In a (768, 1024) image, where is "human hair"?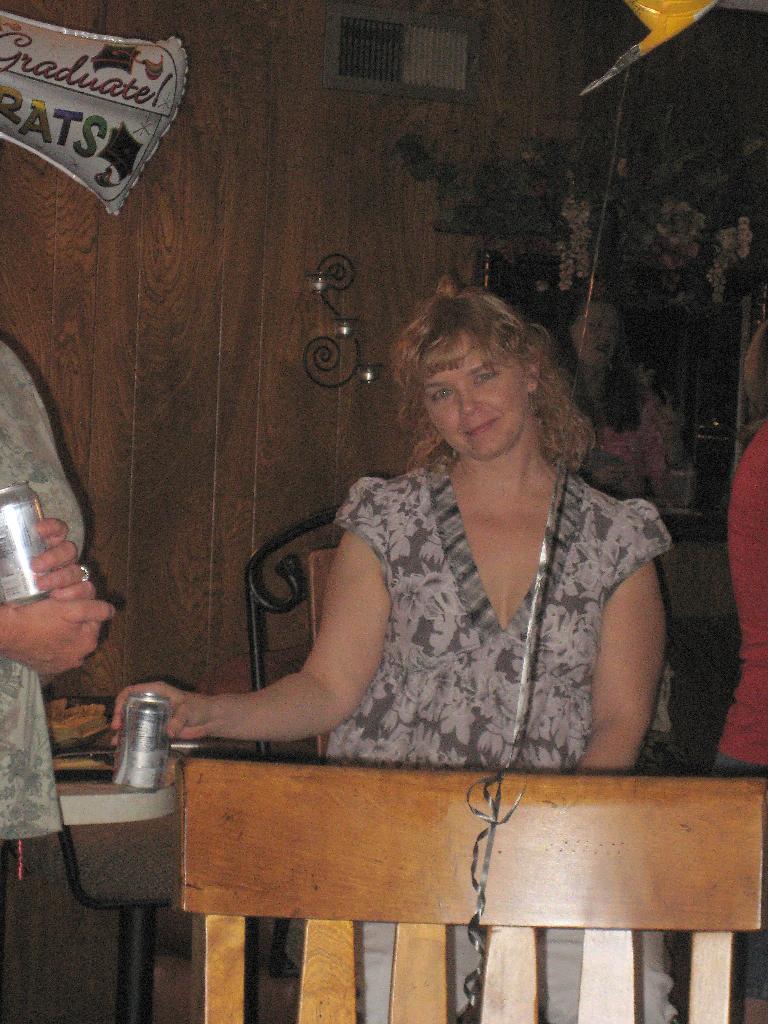
(x1=383, y1=270, x2=589, y2=476).
